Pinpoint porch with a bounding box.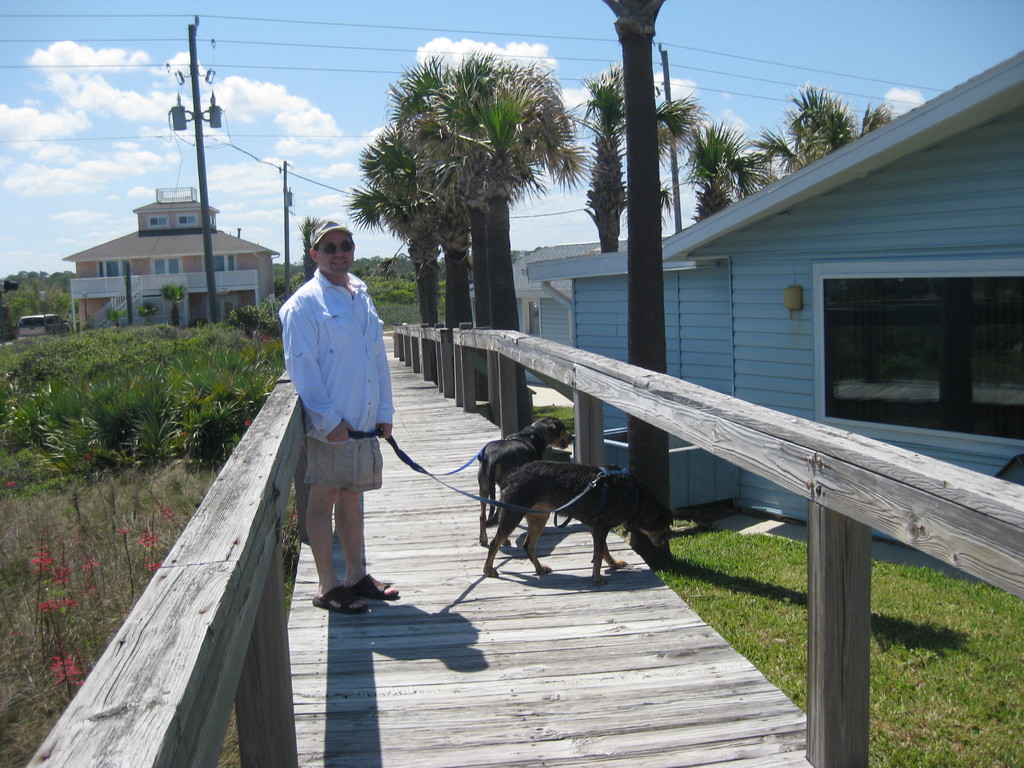
box=[65, 274, 267, 331].
